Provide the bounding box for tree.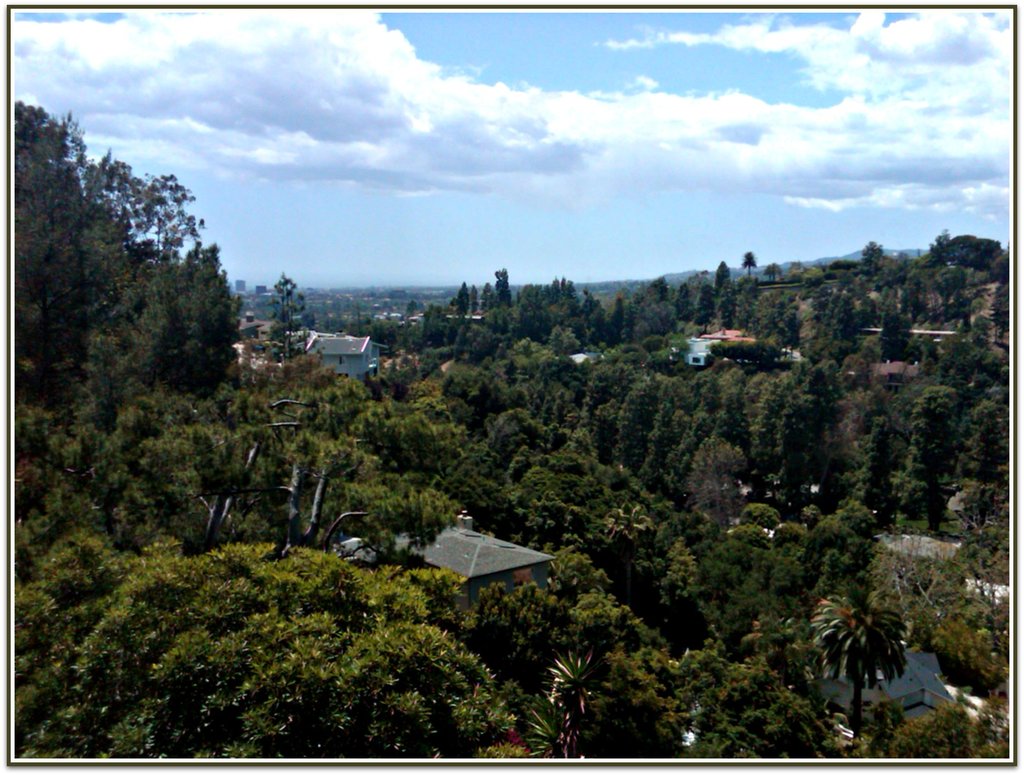
(x1=6, y1=100, x2=261, y2=758).
